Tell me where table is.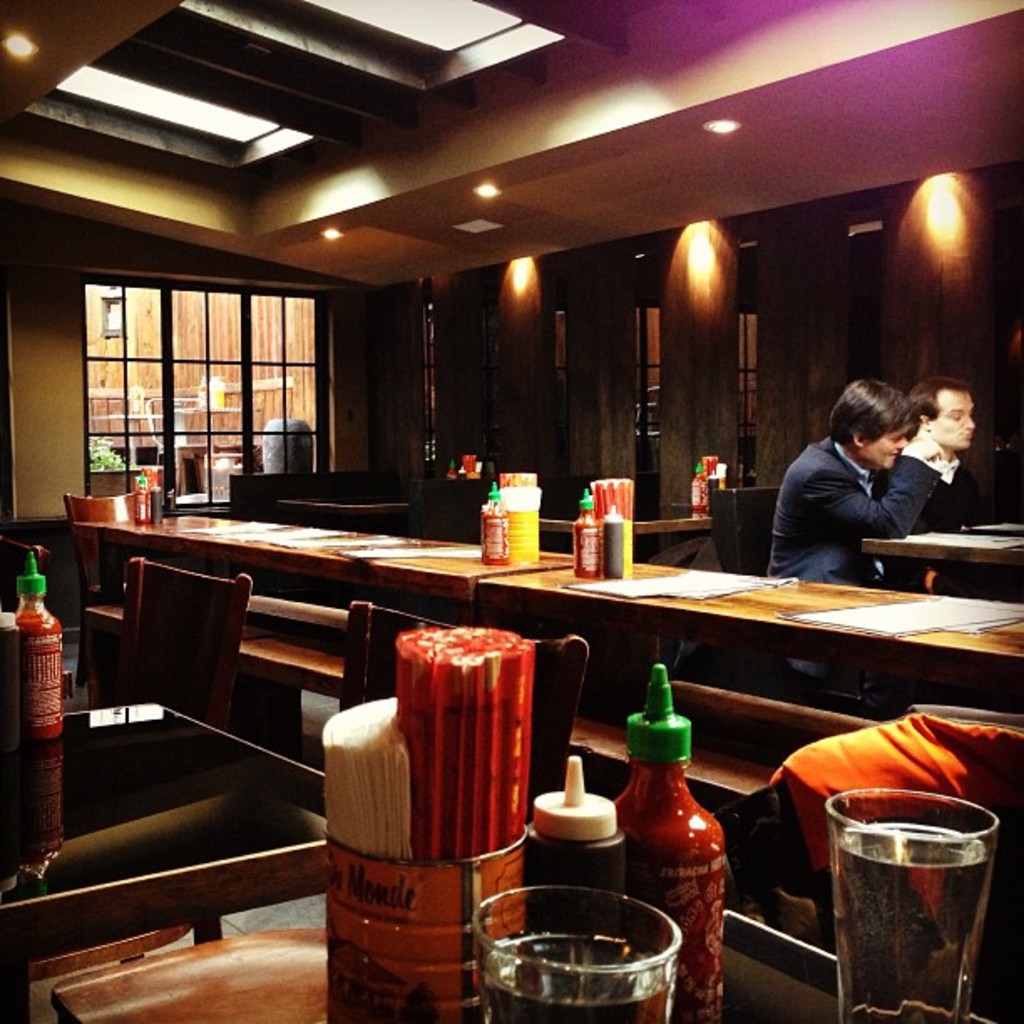
table is at [x1=0, y1=698, x2=994, y2=1022].
